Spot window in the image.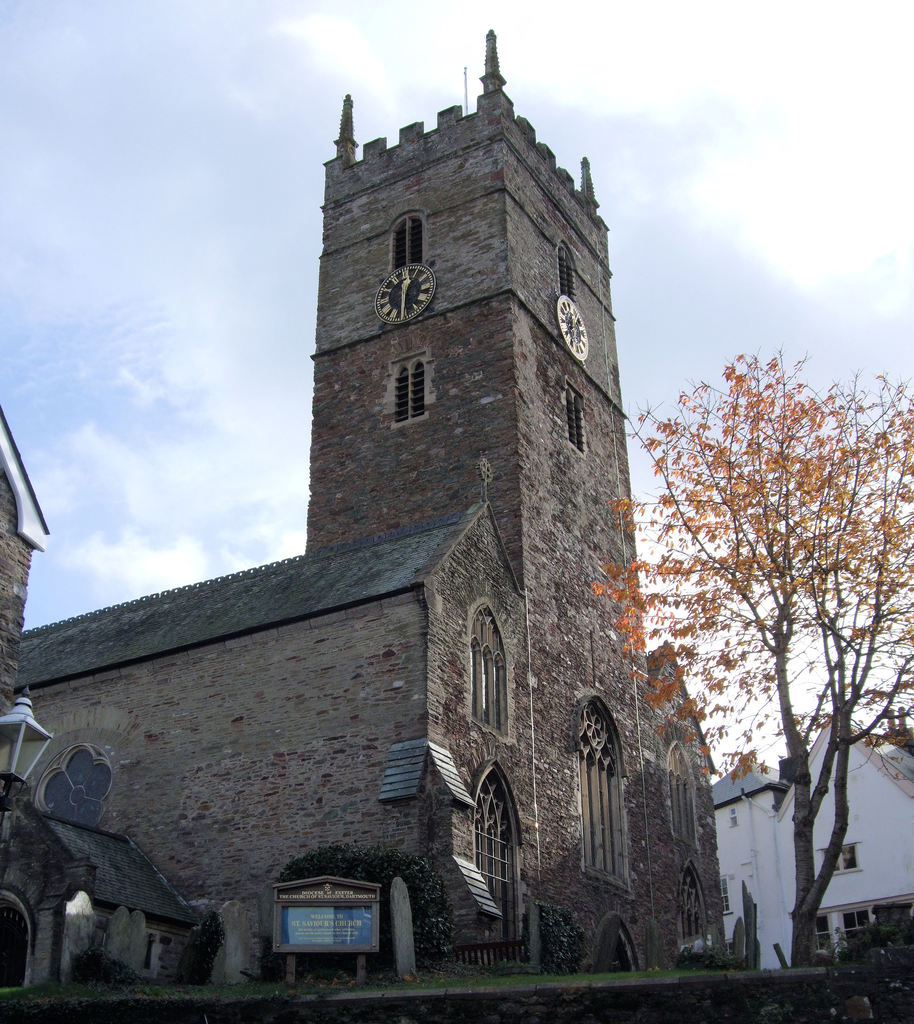
window found at locate(0, 881, 42, 997).
